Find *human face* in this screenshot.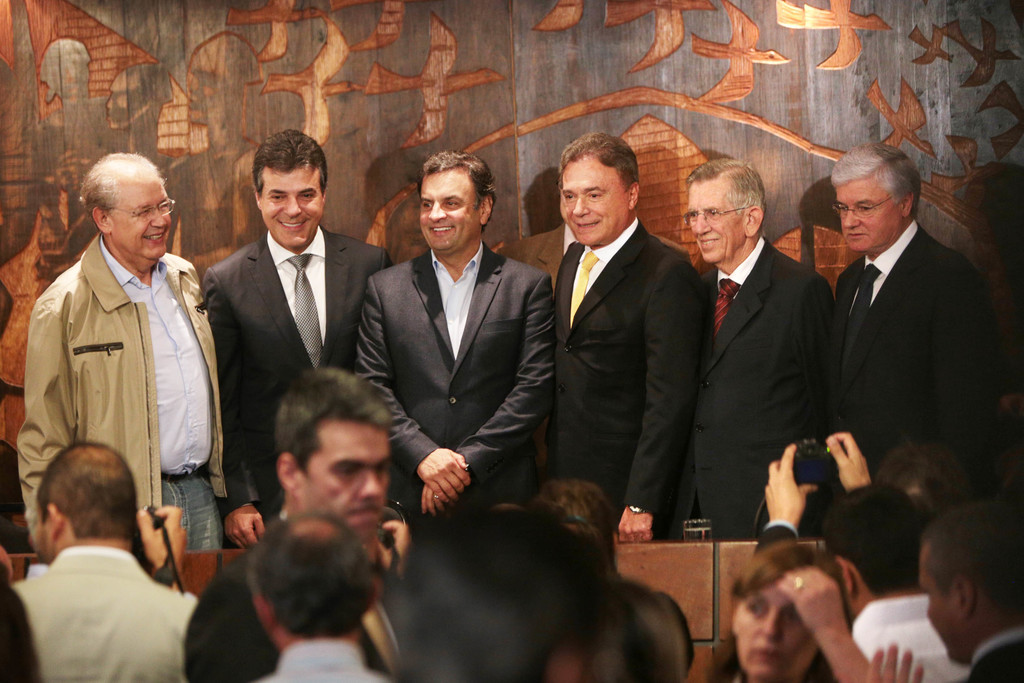
The bounding box for *human face* is select_region(121, 172, 173, 254).
